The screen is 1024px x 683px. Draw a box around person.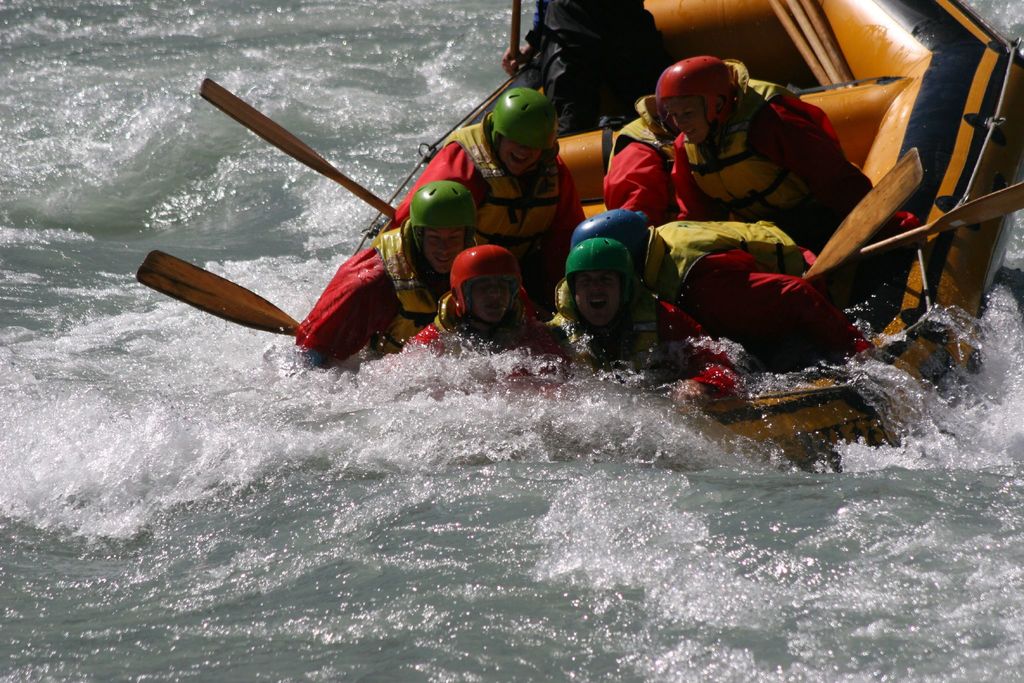
[left=300, top=179, right=484, bottom=378].
